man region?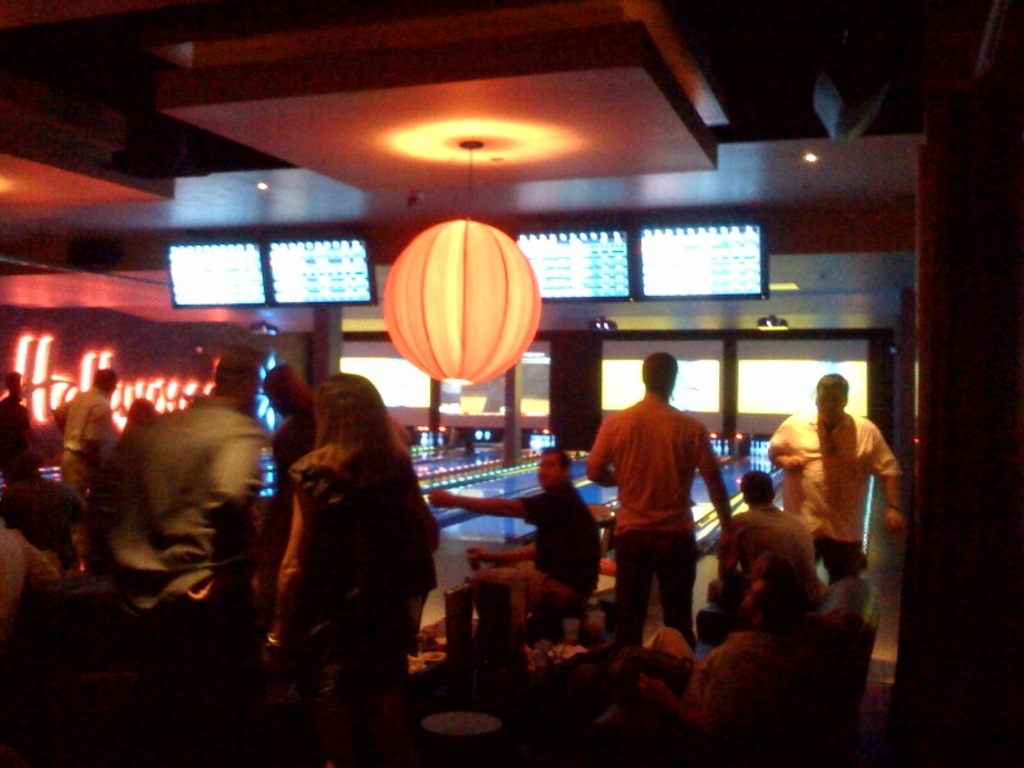
765, 375, 908, 593
